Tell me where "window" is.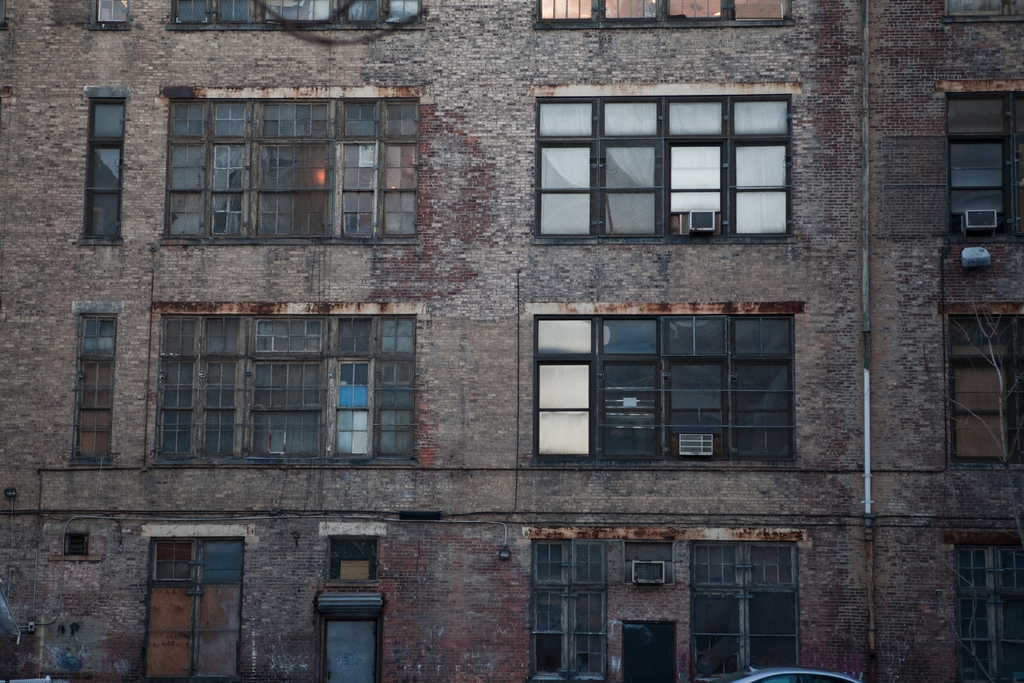
"window" is at [left=950, top=309, right=1016, bottom=462].
